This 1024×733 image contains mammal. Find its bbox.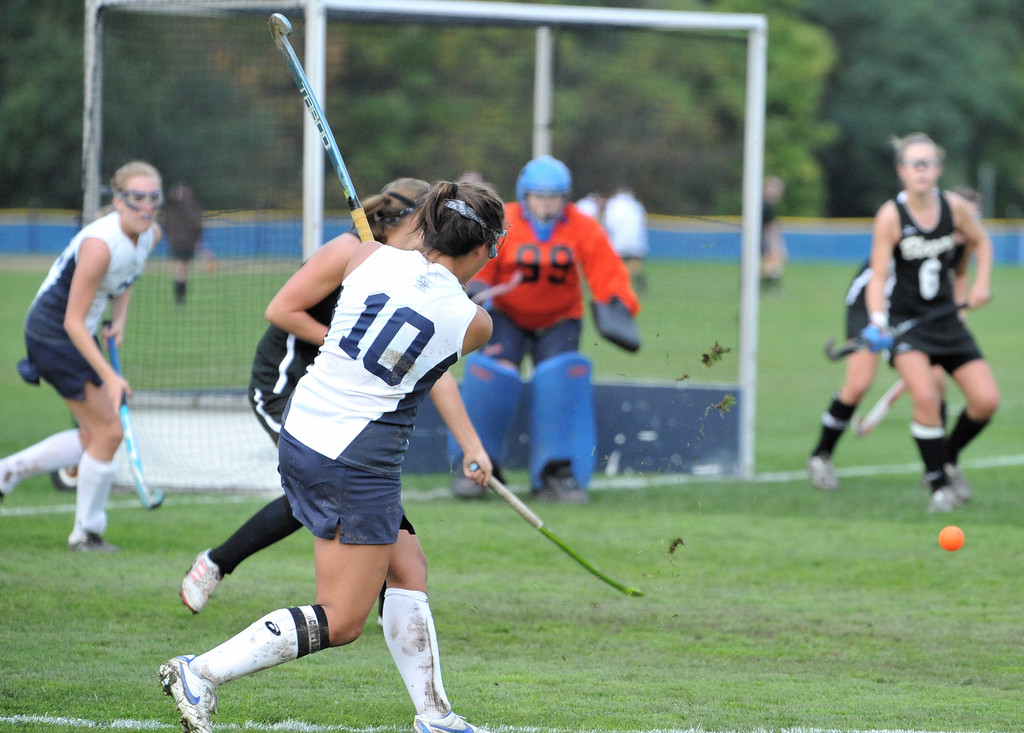
x1=756 y1=171 x2=791 y2=291.
